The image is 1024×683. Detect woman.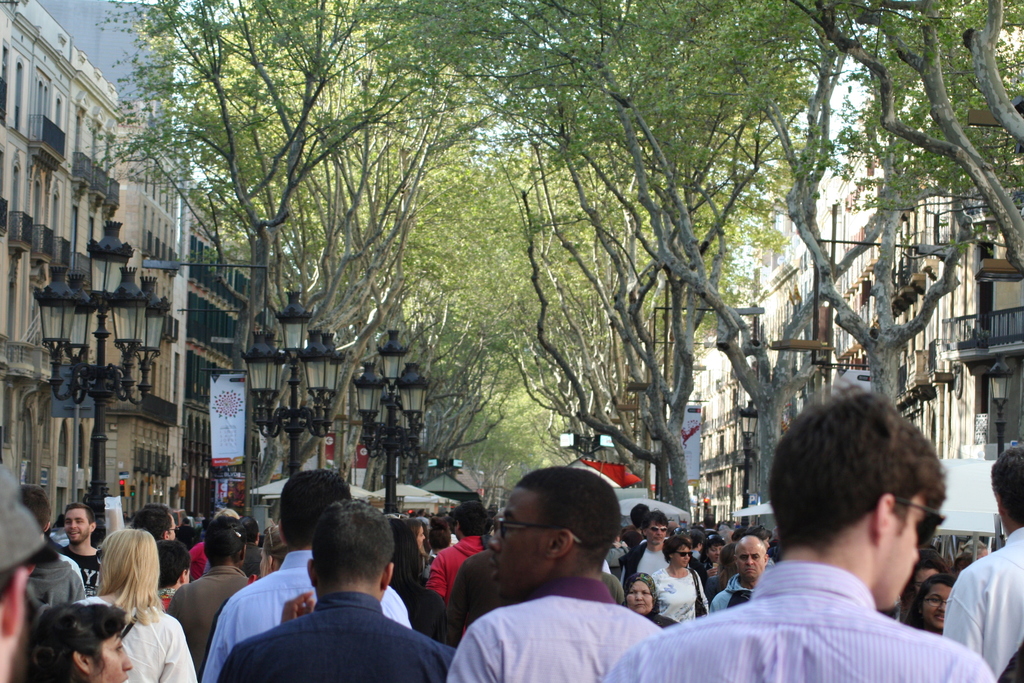
Detection: bbox(385, 520, 458, 653).
